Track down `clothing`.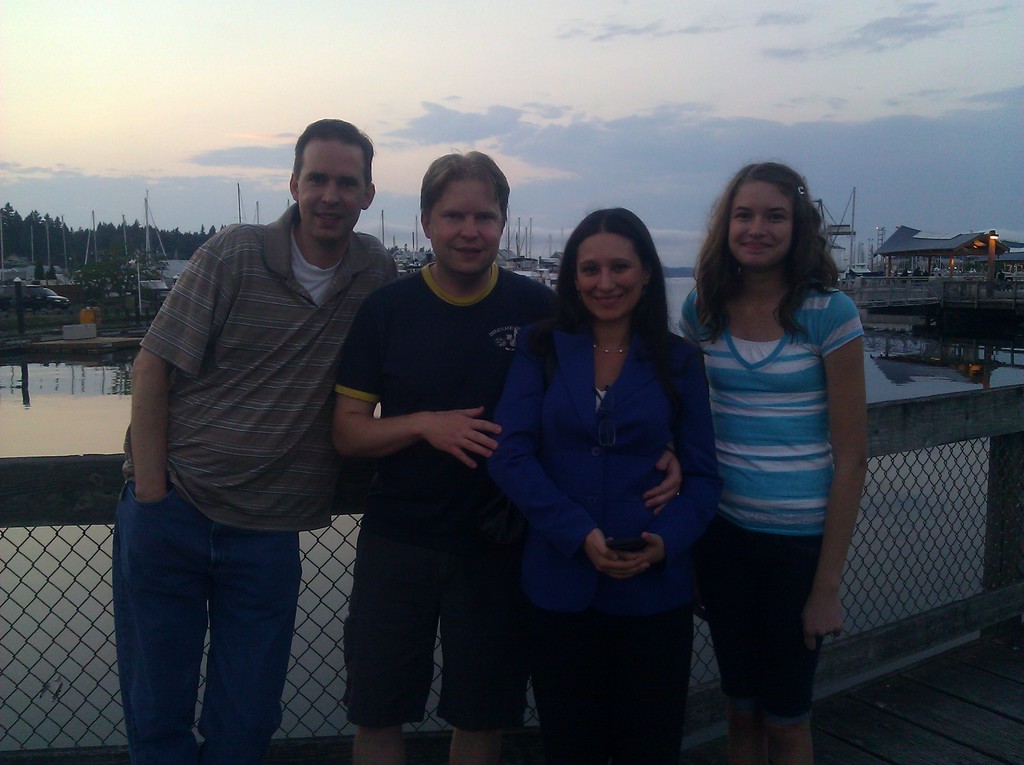
Tracked to rect(116, 198, 412, 764).
